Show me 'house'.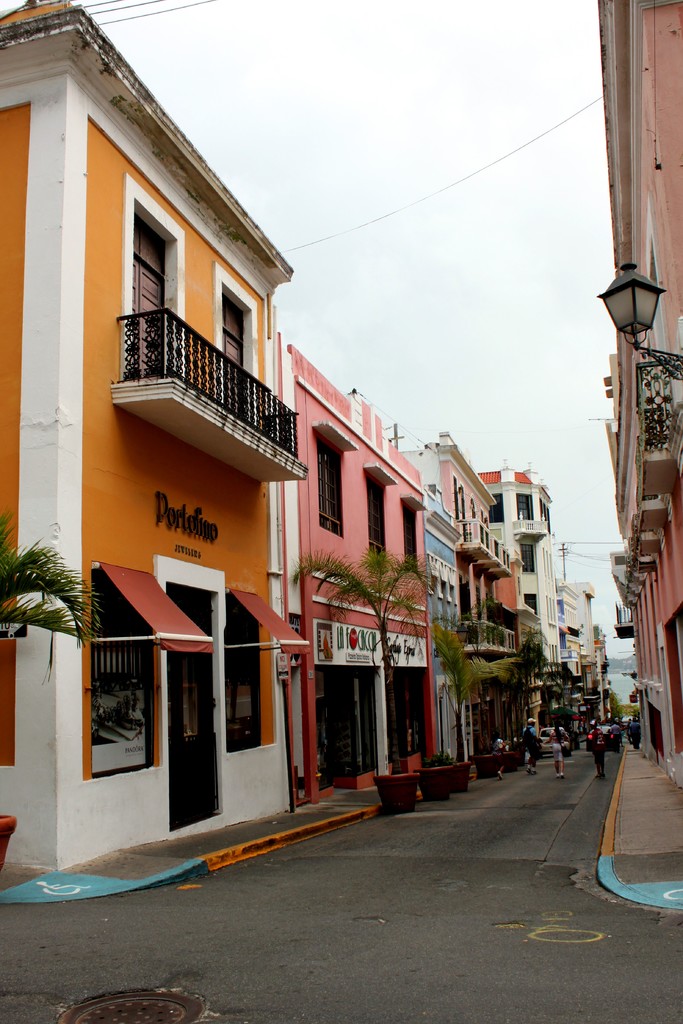
'house' is here: x1=0 y1=7 x2=292 y2=857.
